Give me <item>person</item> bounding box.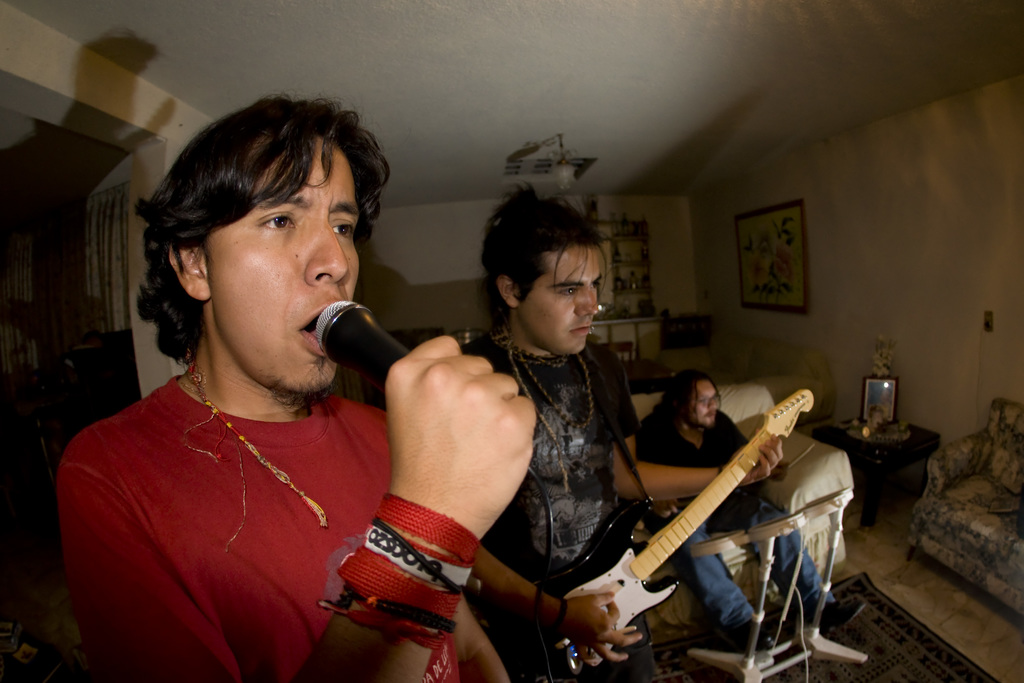
465, 183, 783, 682.
